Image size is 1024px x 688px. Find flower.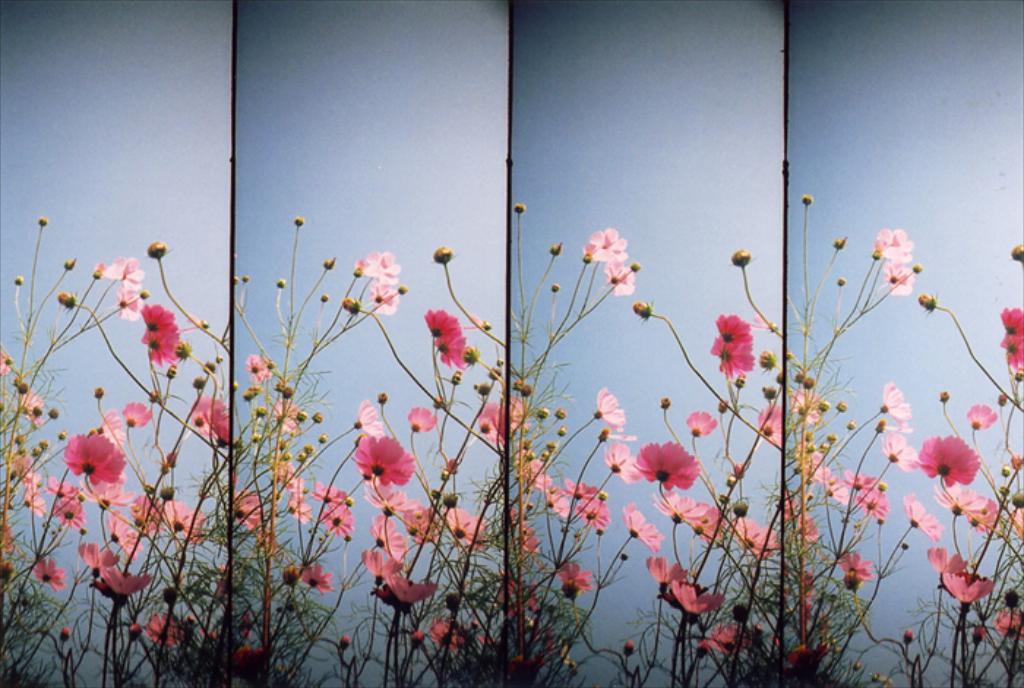
(51, 294, 75, 307).
